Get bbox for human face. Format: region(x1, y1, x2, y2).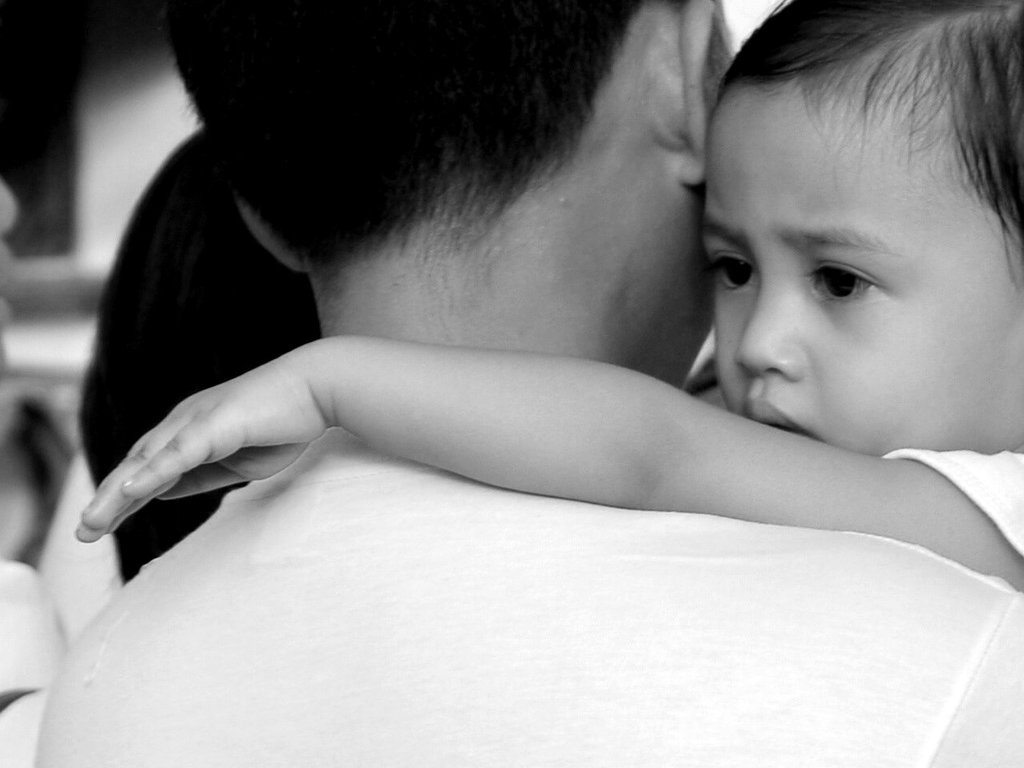
region(705, 70, 1023, 458).
